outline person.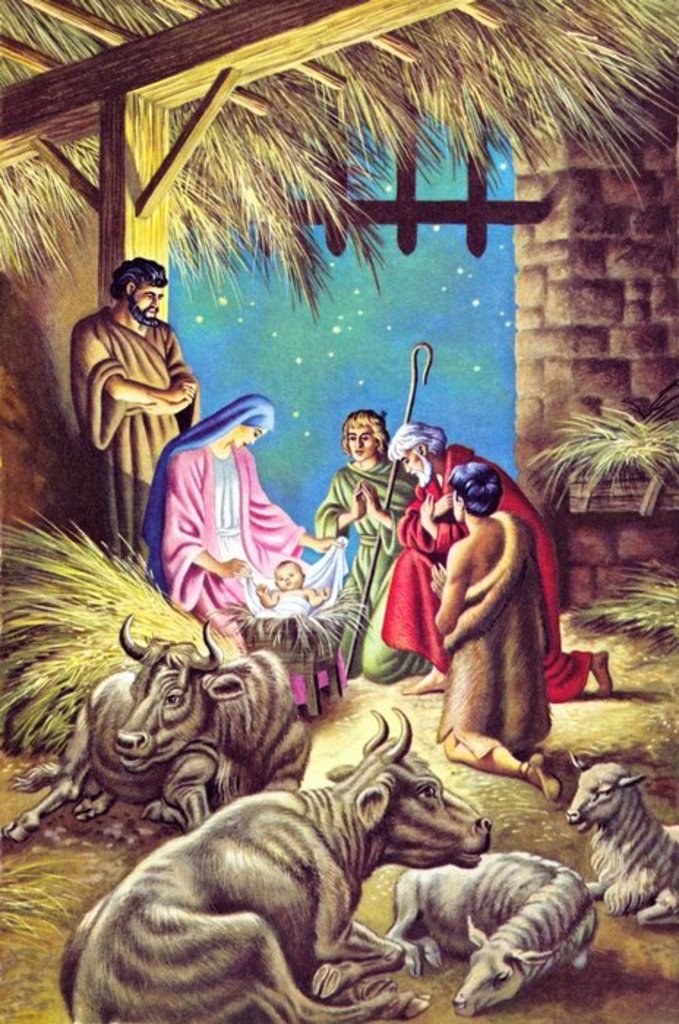
Outline: [x1=382, y1=414, x2=613, y2=707].
